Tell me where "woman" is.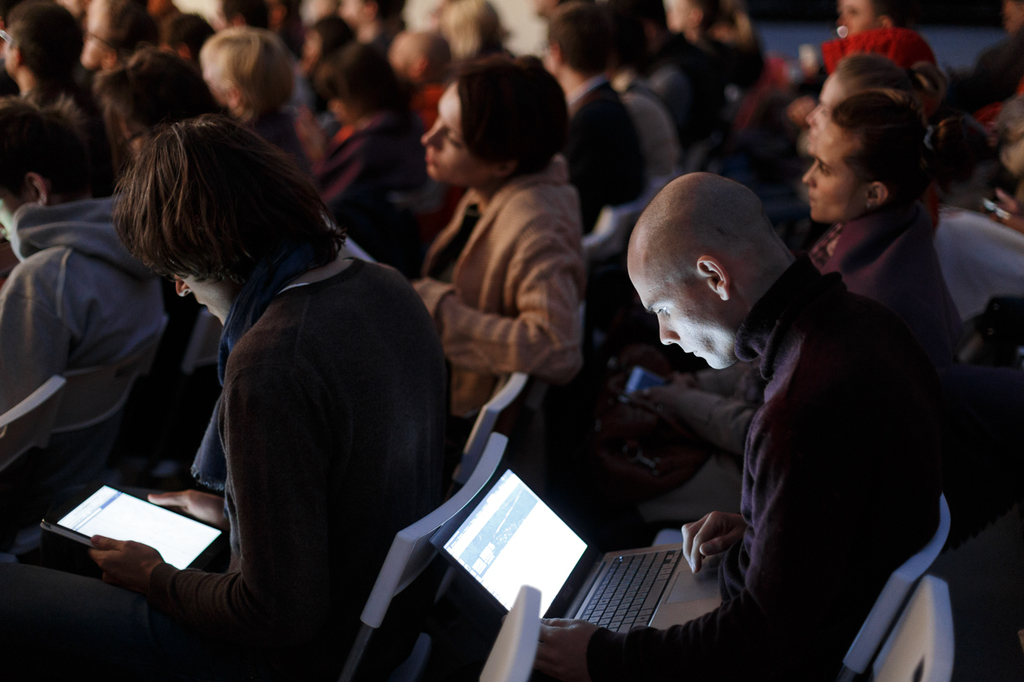
"woman" is at 794 56 927 157.
